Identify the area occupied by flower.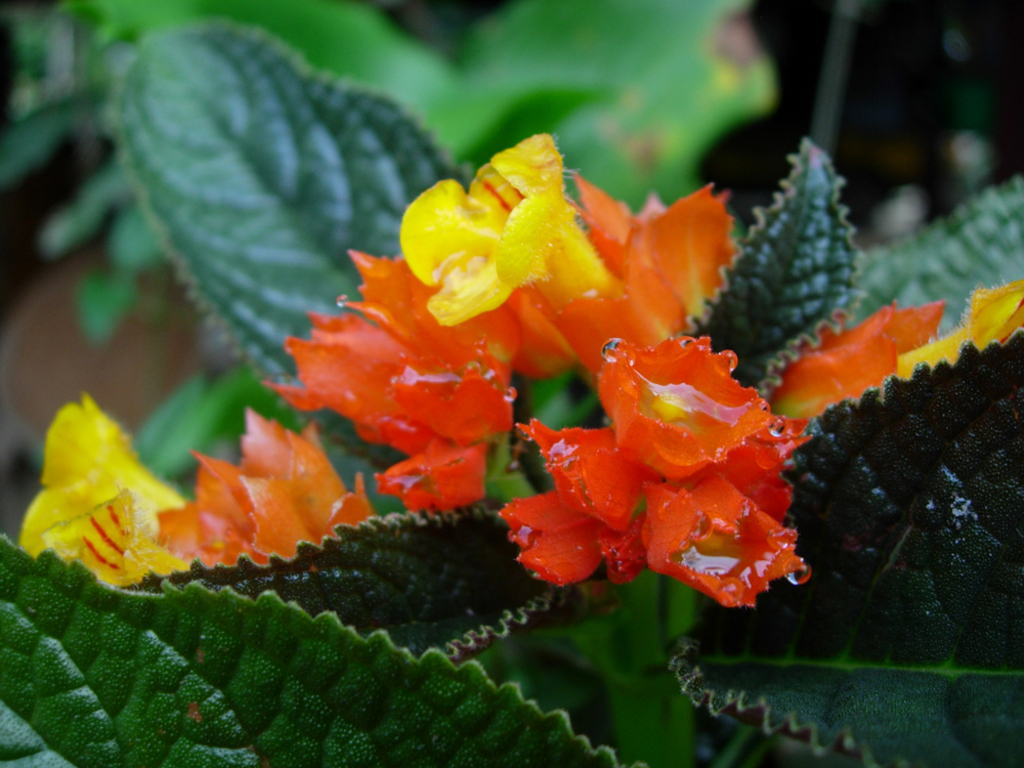
Area: [x1=571, y1=171, x2=738, y2=349].
